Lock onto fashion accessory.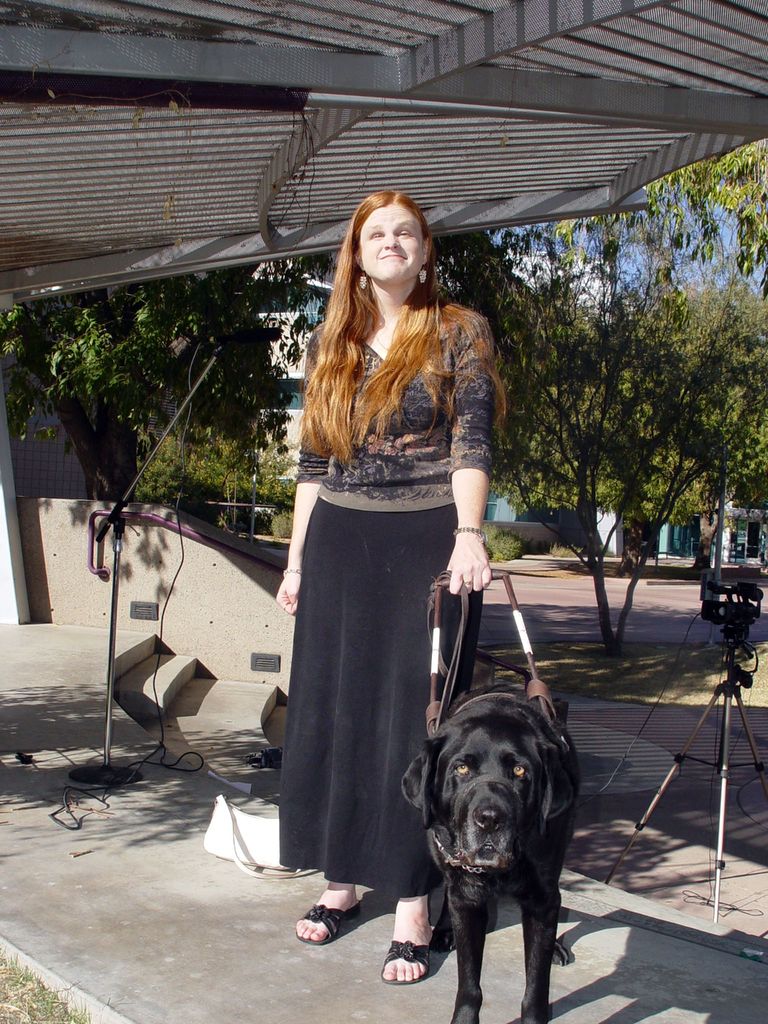
Locked: x1=301 y1=906 x2=360 y2=944.
